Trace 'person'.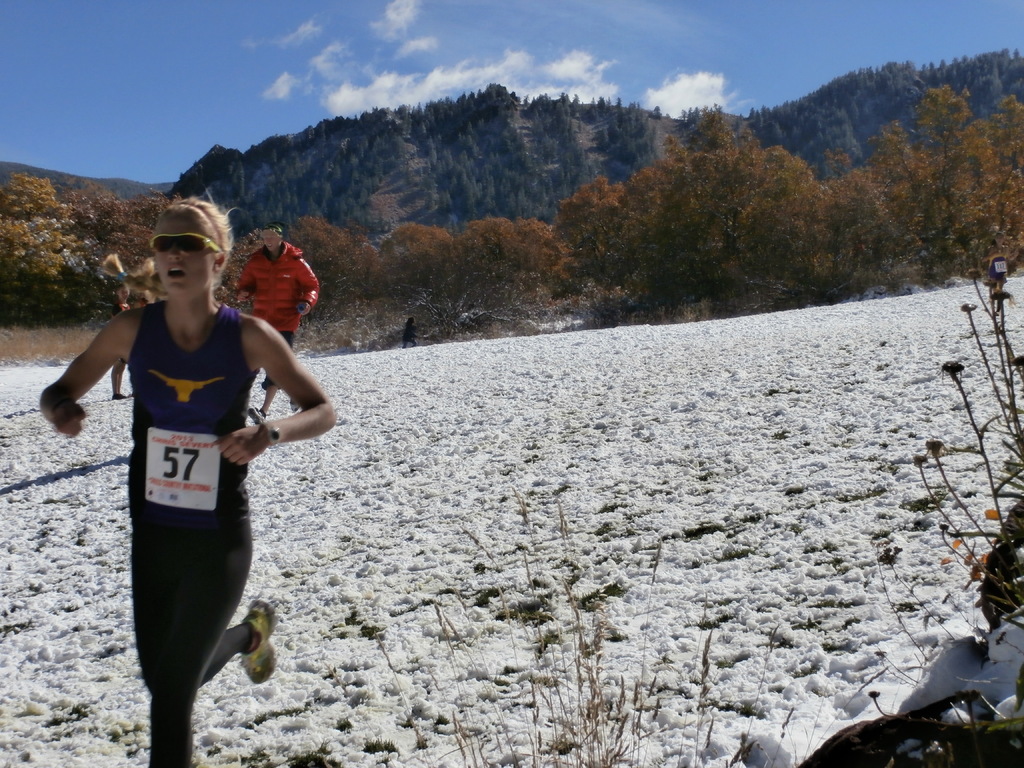
Traced to bbox=(113, 284, 134, 396).
